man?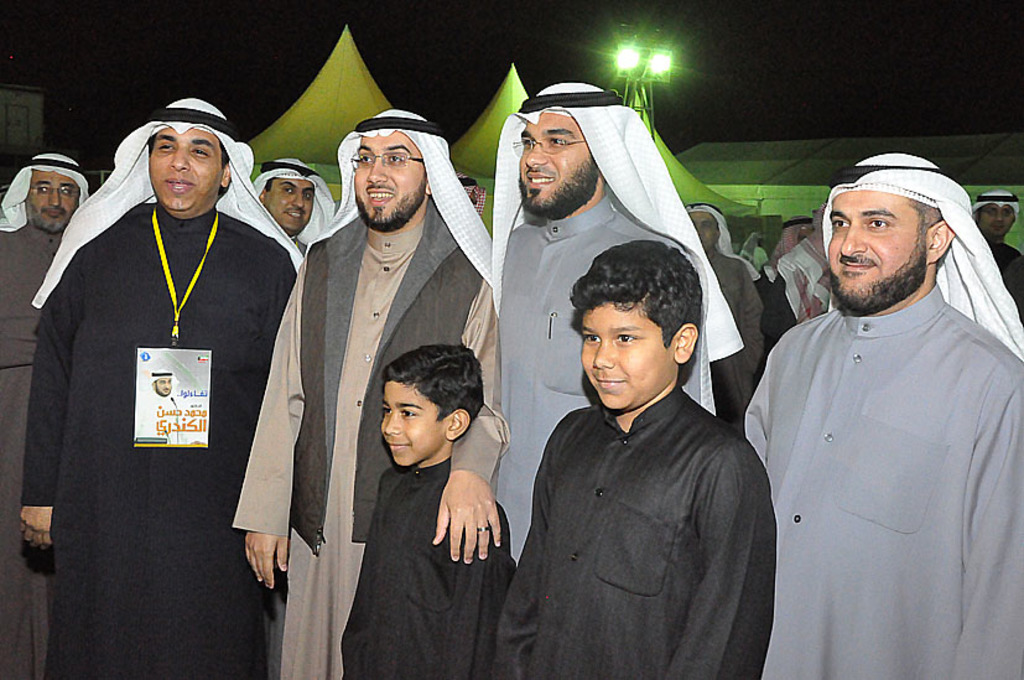
14, 94, 302, 679
